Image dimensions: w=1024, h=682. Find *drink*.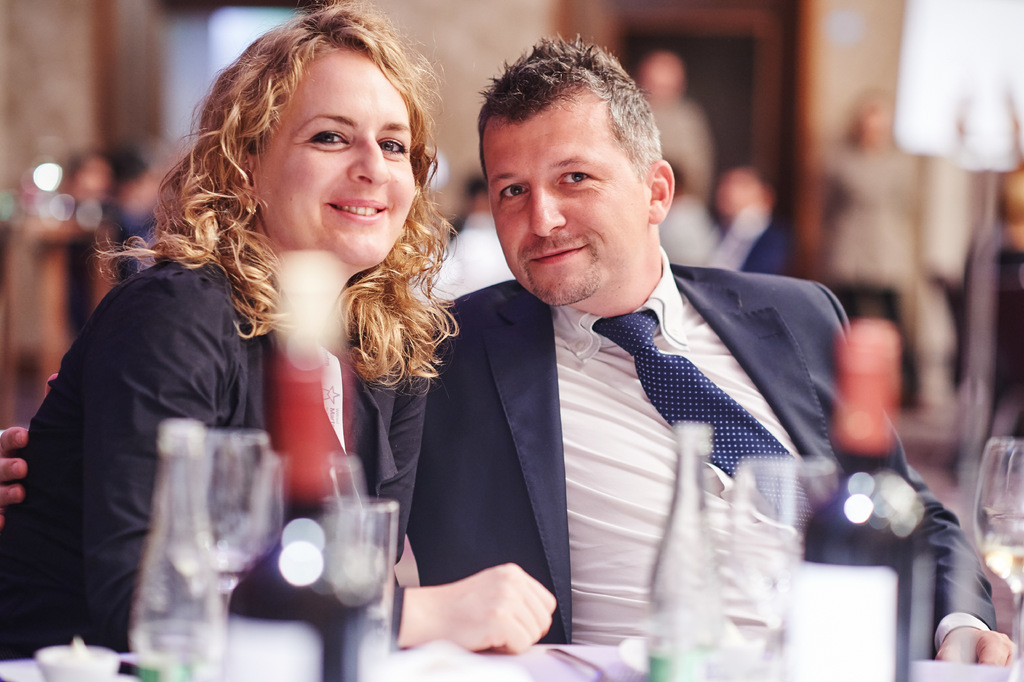
[left=986, top=550, right=1023, bottom=594].
